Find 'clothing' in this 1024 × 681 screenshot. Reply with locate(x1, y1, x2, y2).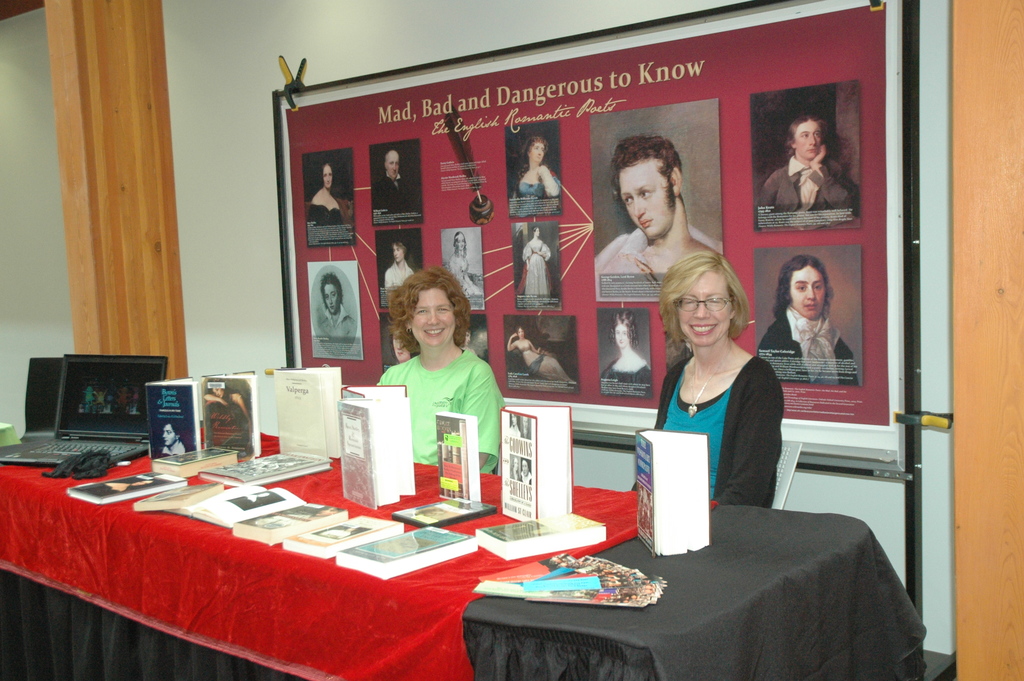
locate(383, 254, 409, 302).
